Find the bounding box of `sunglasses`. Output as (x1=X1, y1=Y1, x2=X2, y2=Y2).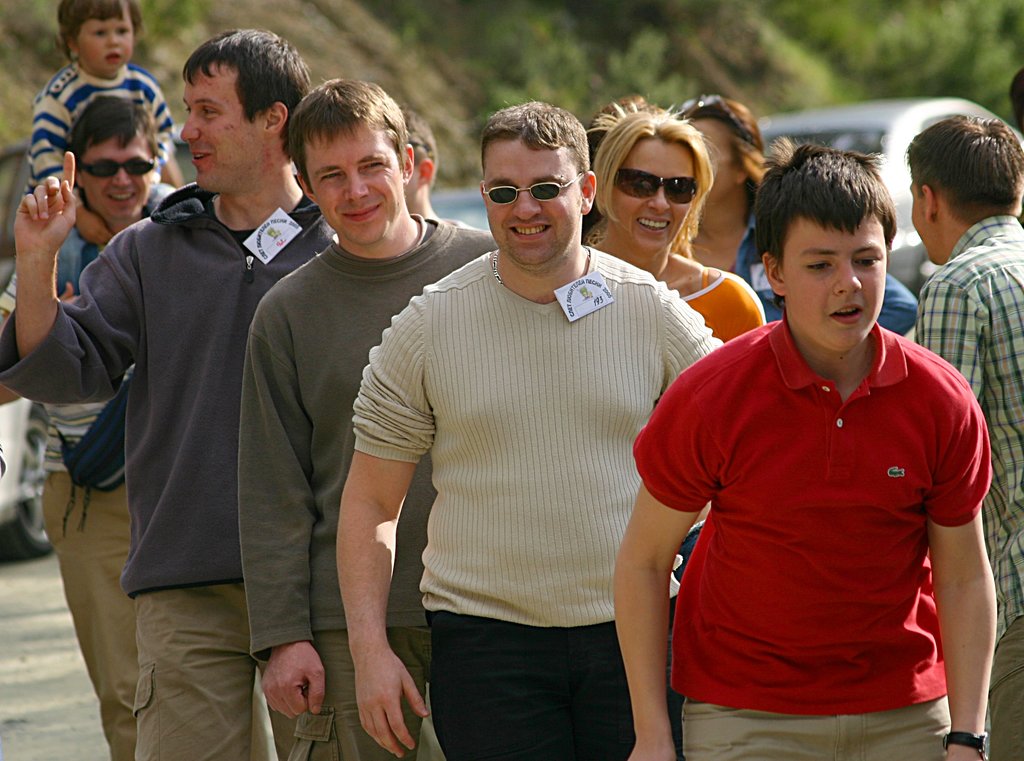
(x1=481, y1=172, x2=582, y2=200).
